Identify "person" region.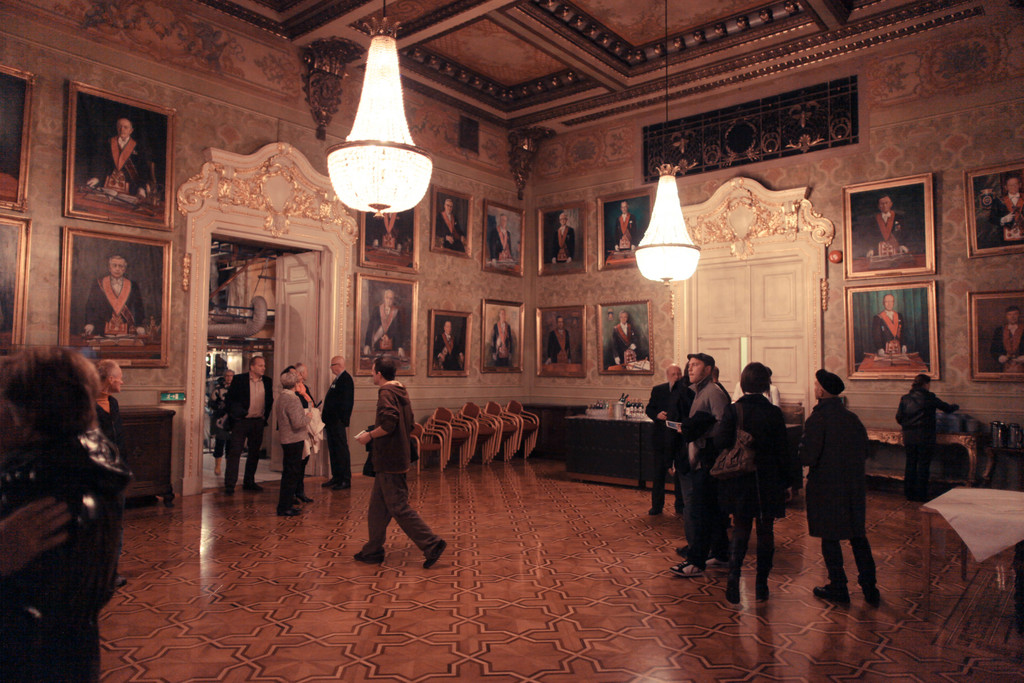
Region: (x1=88, y1=251, x2=148, y2=342).
